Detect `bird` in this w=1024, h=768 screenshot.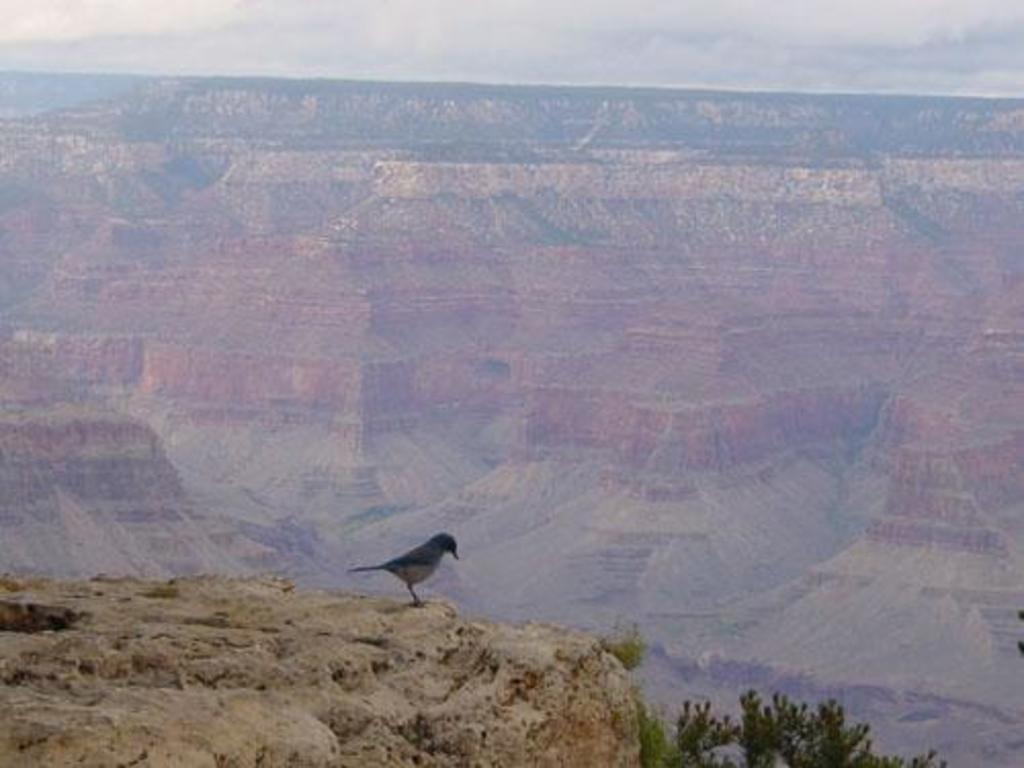
Detection: (344, 537, 473, 610).
